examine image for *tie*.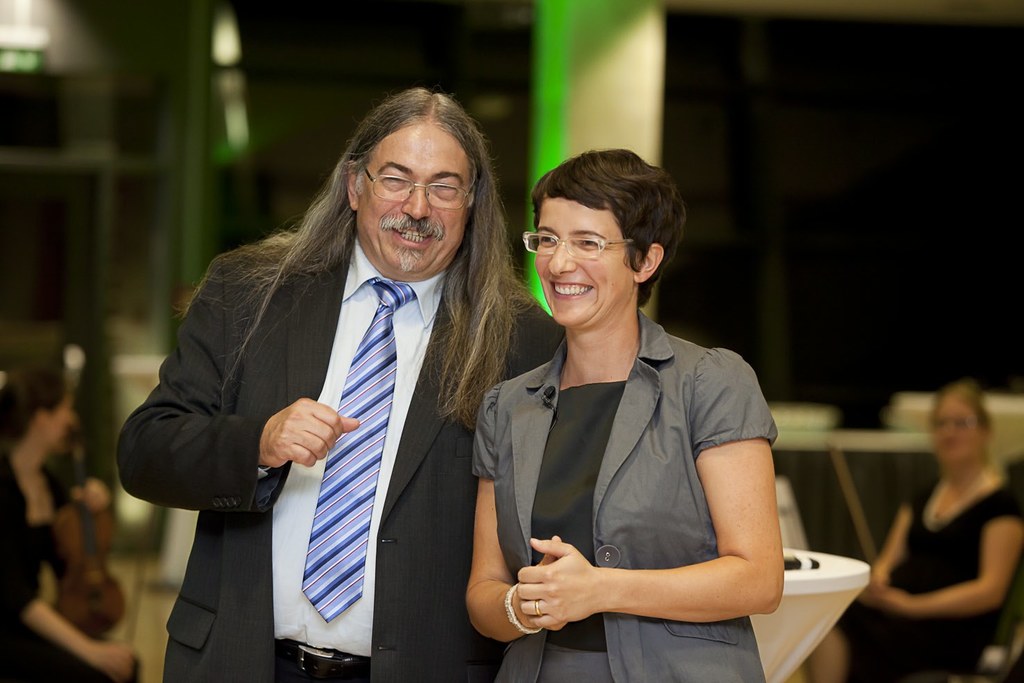
Examination result: [left=300, top=269, right=414, bottom=621].
